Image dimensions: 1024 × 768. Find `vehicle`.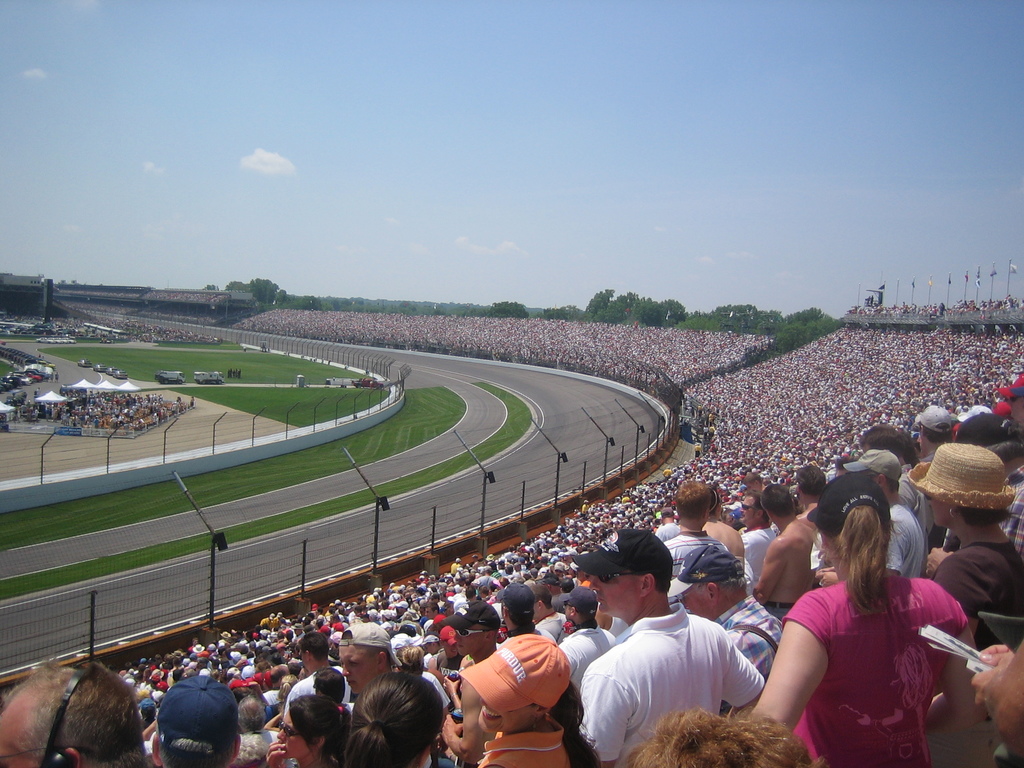
left=115, top=369, right=131, bottom=380.
